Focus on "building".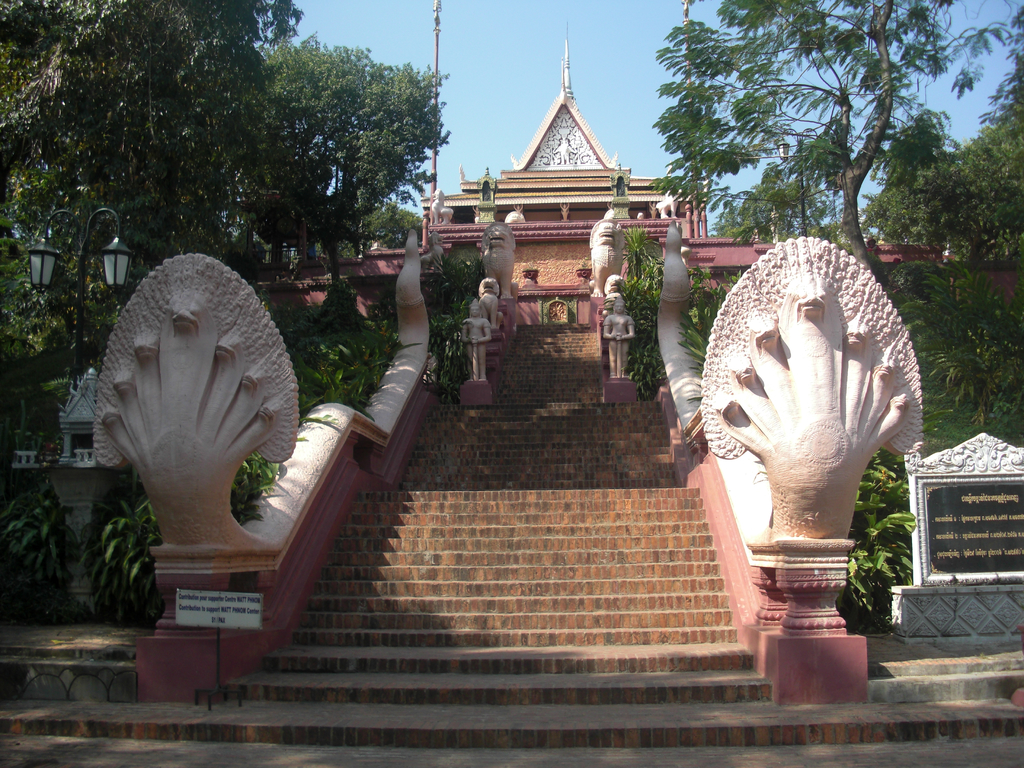
Focused at [426,28,707,328].
